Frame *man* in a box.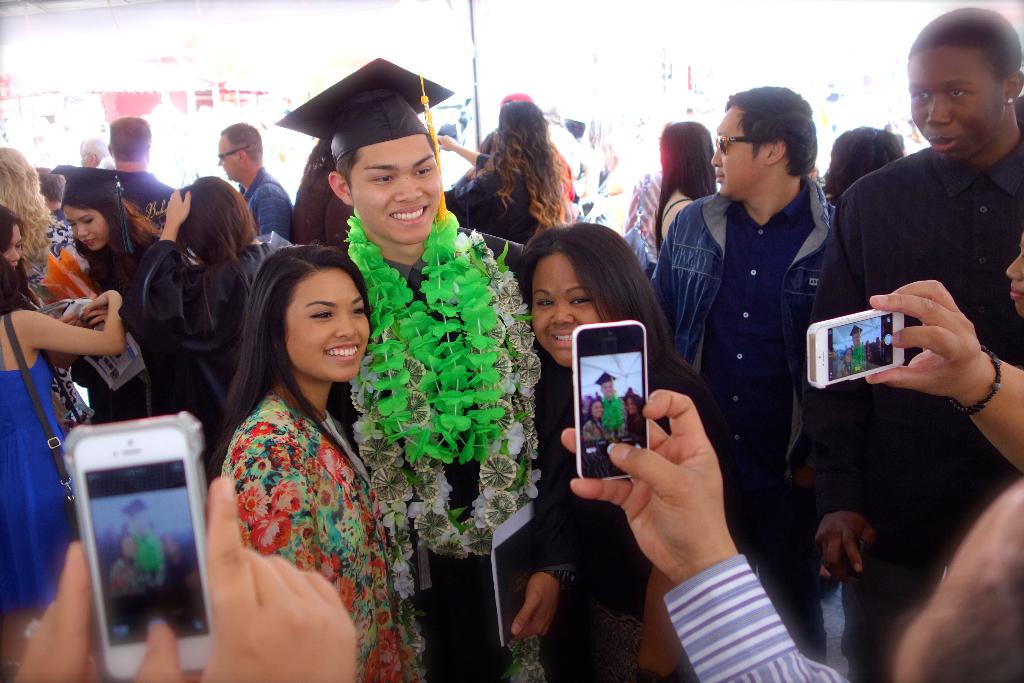
crop(272, 58, 583, 682).
